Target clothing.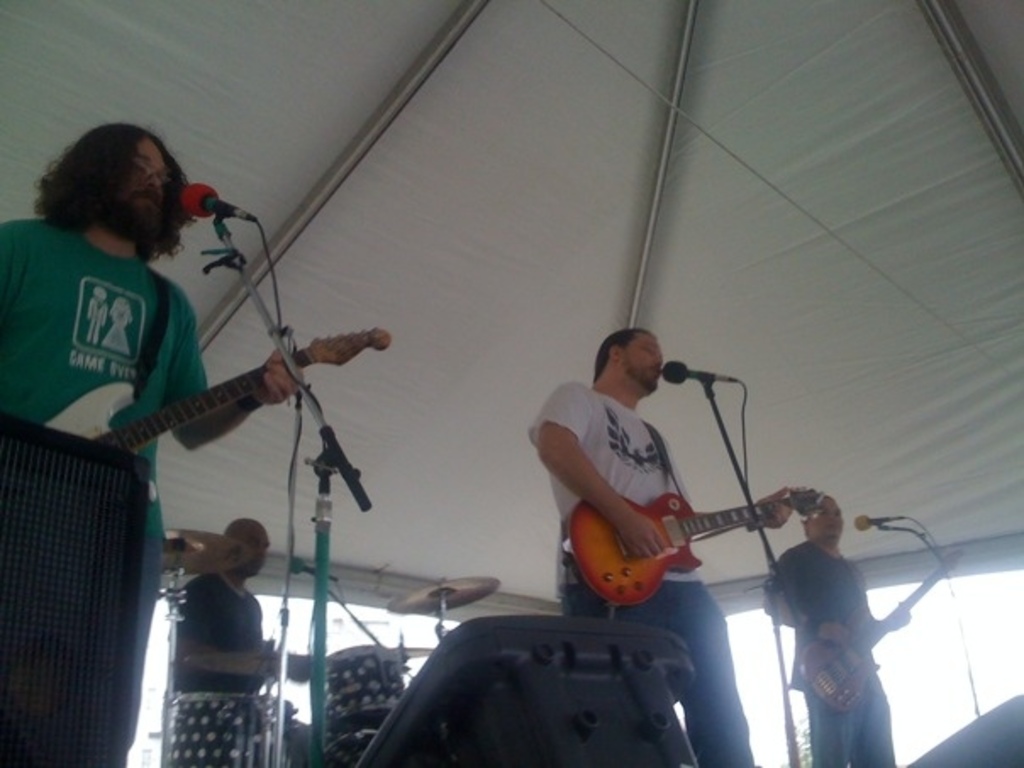
Target region: l=529, t=381, r=754, b=766.
